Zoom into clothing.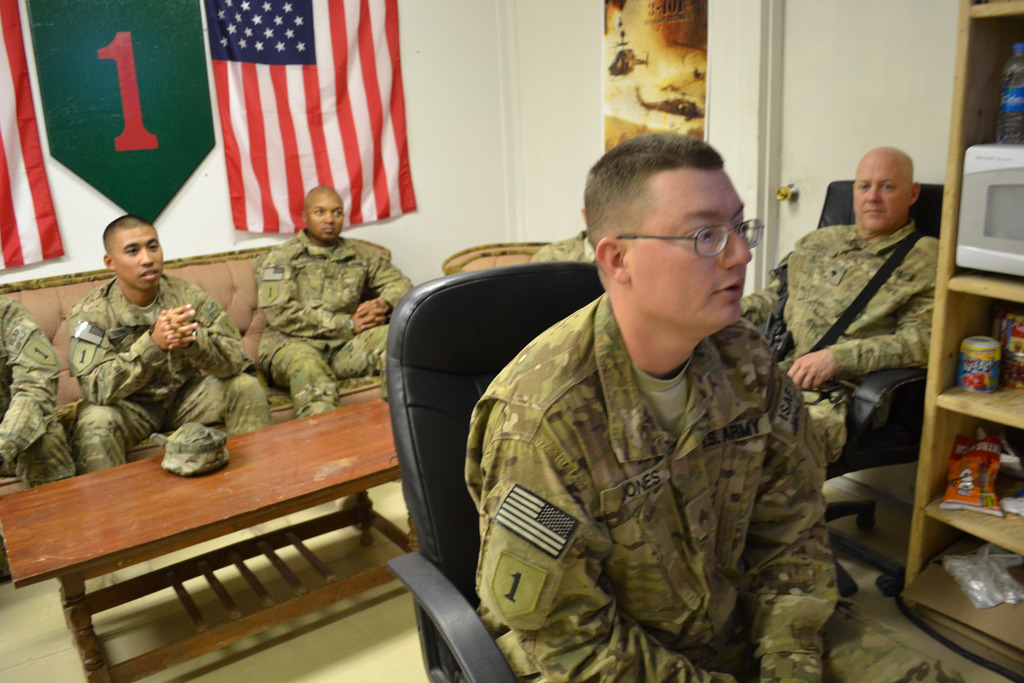
Zoom target: {"left": 4, "top": 309, "right": 84, "bottom": 490}.
